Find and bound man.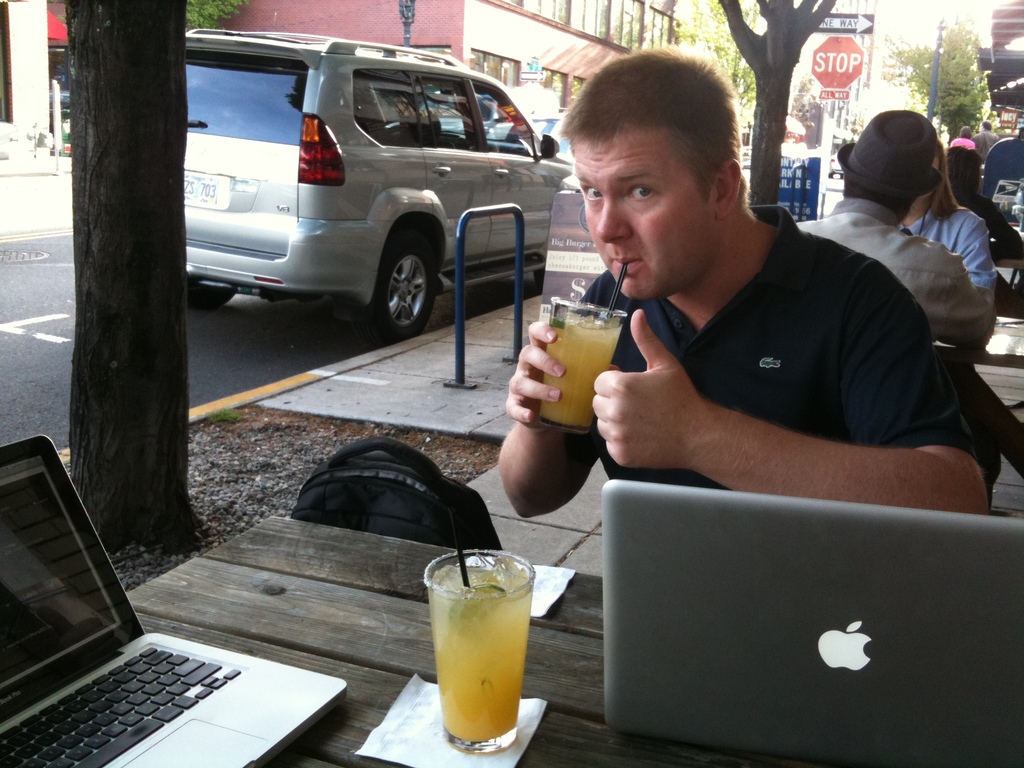
Bound: (970,119,1002,150).
